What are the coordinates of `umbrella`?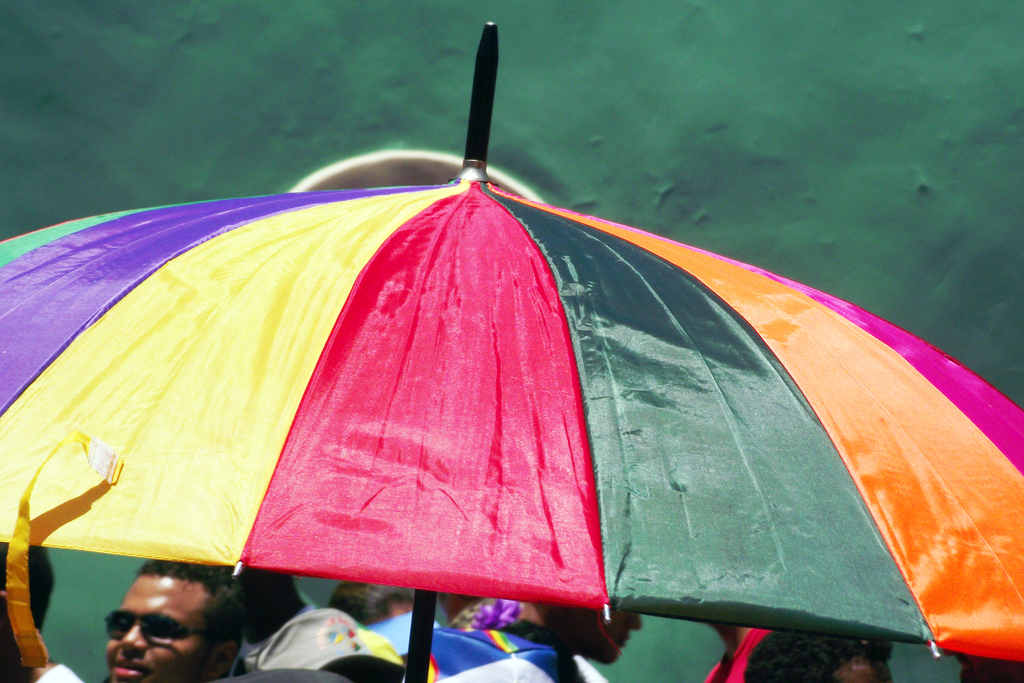
BBox(0, 24, 1023, 682).
